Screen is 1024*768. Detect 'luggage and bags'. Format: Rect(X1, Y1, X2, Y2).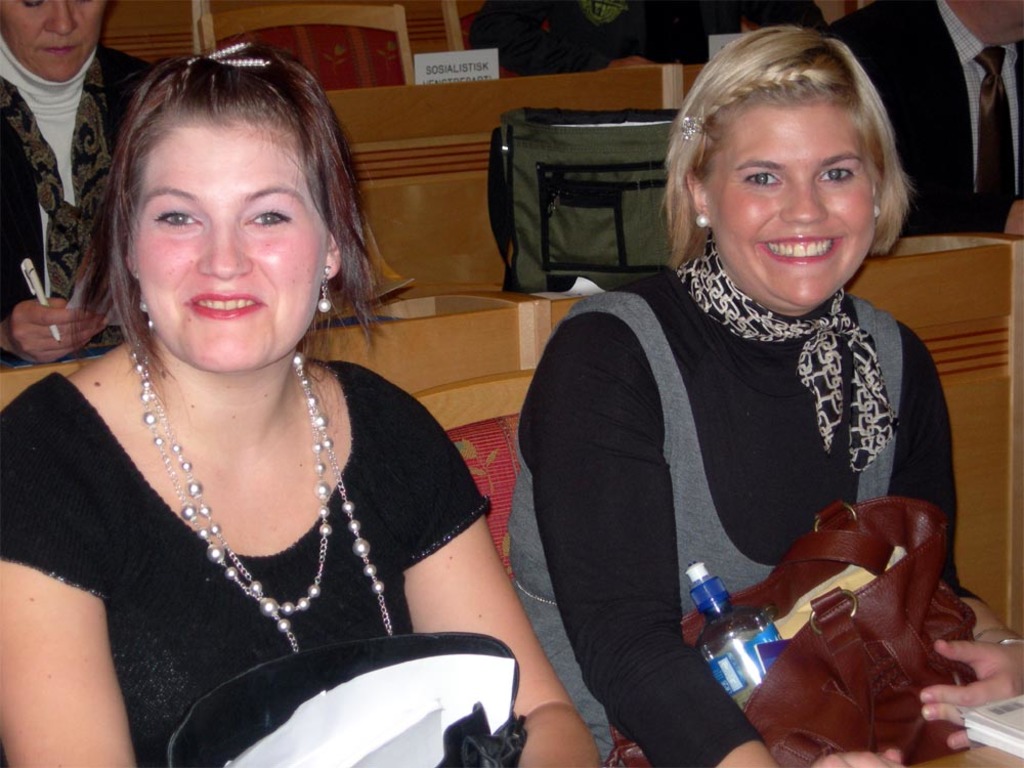
Rect(482, 106, 676, 288).
